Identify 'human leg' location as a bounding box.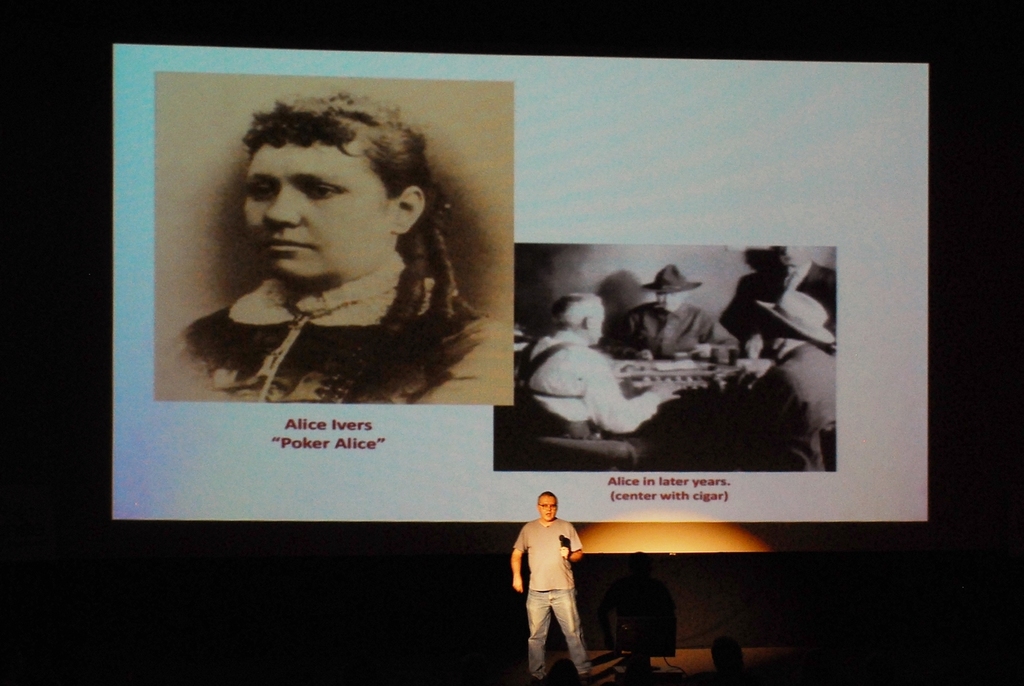
box=[550, 589, 590, 683].
